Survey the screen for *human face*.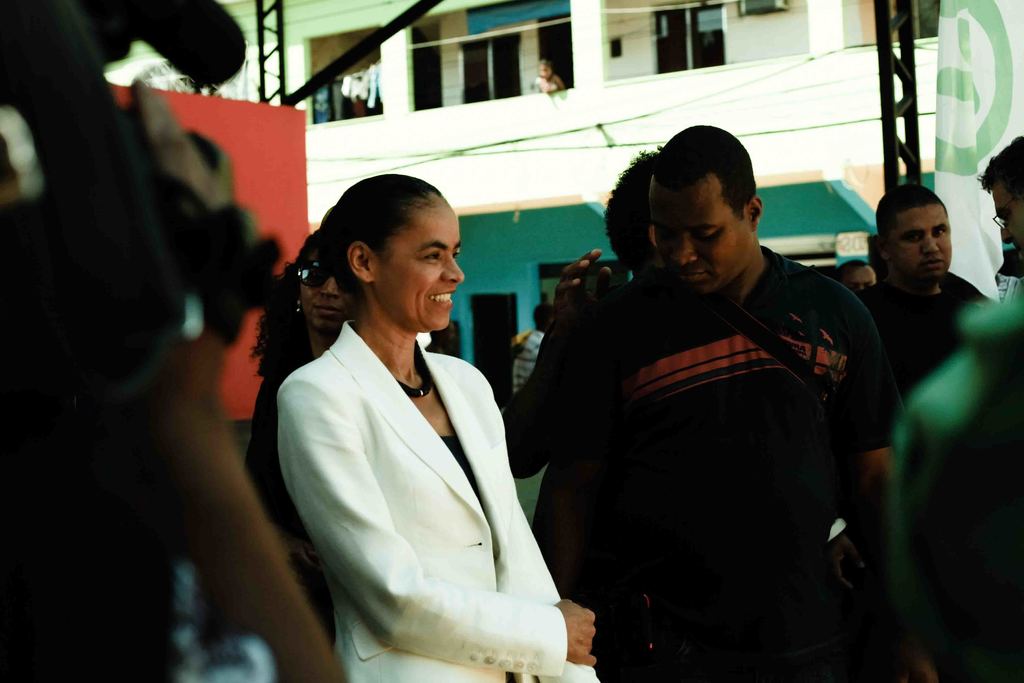
Survey found: box(987, 183, 1023, 255).
